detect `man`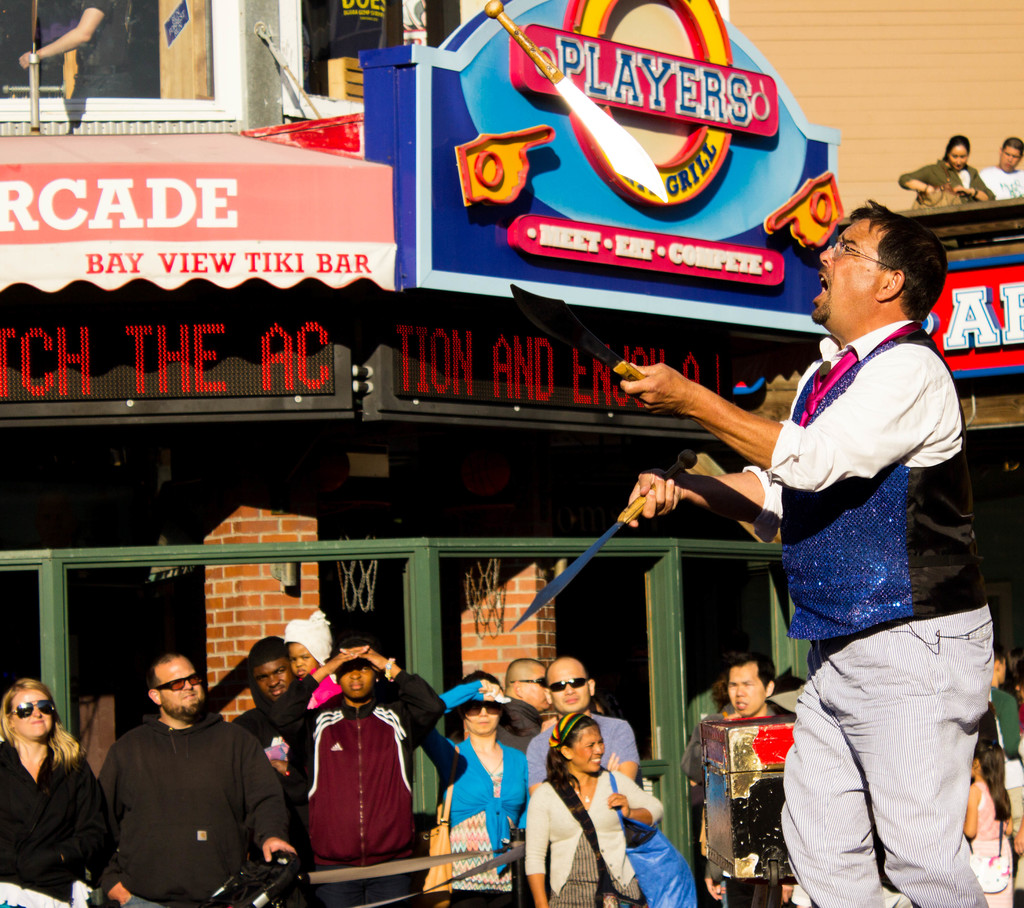
<bbox>84, 649, 304, 907</bbox>
